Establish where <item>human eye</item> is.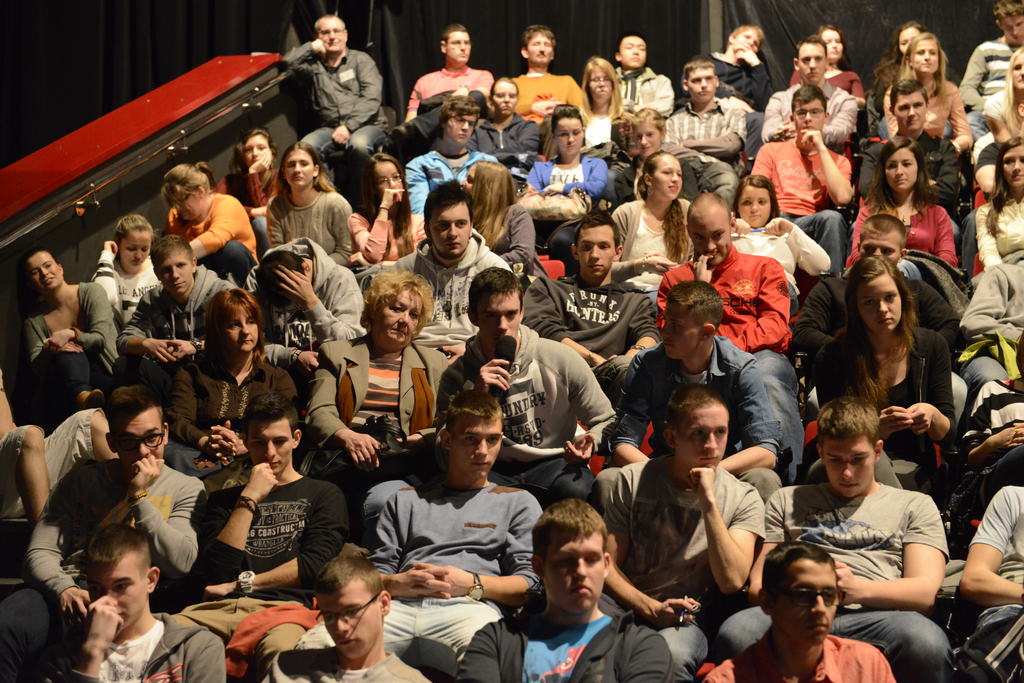
Established at select_region(742, 34, 752, 39).
